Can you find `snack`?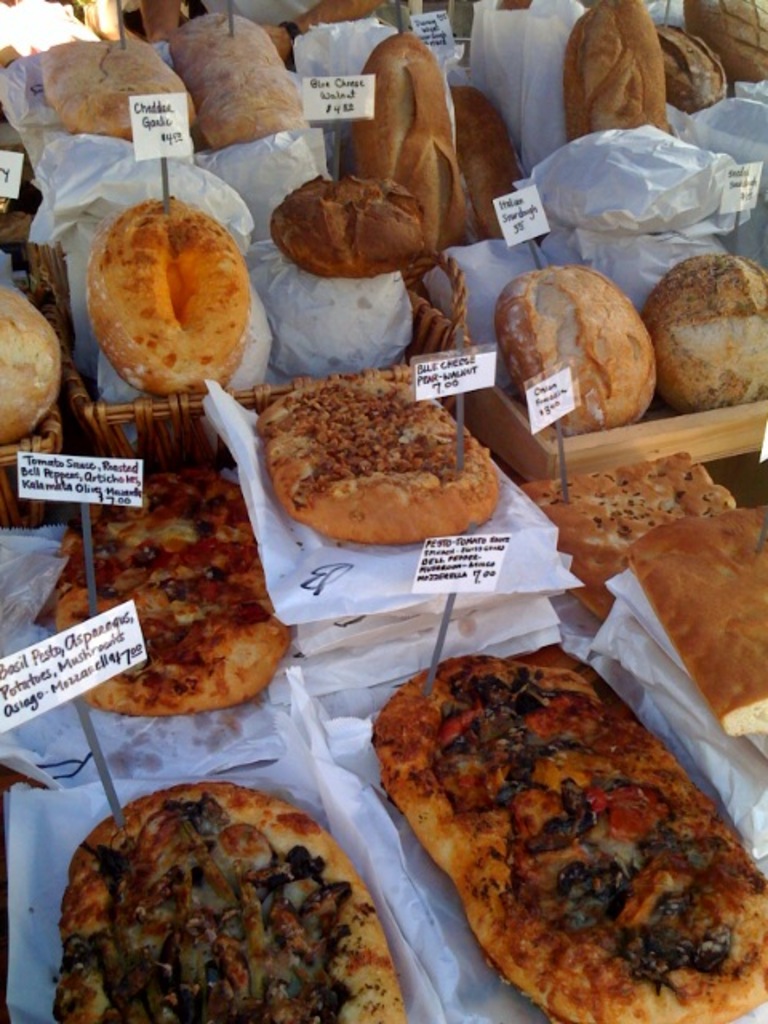
Yes, bounding box: [653, 22, 733, 109].
